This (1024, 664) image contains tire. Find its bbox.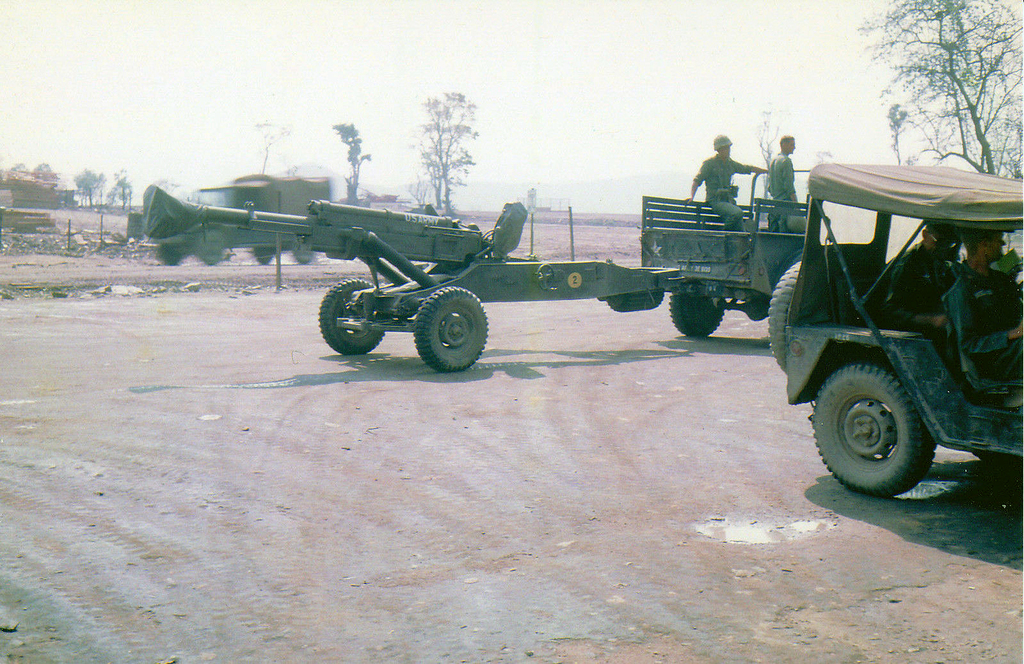
crop(292, 248, 316, 262).
